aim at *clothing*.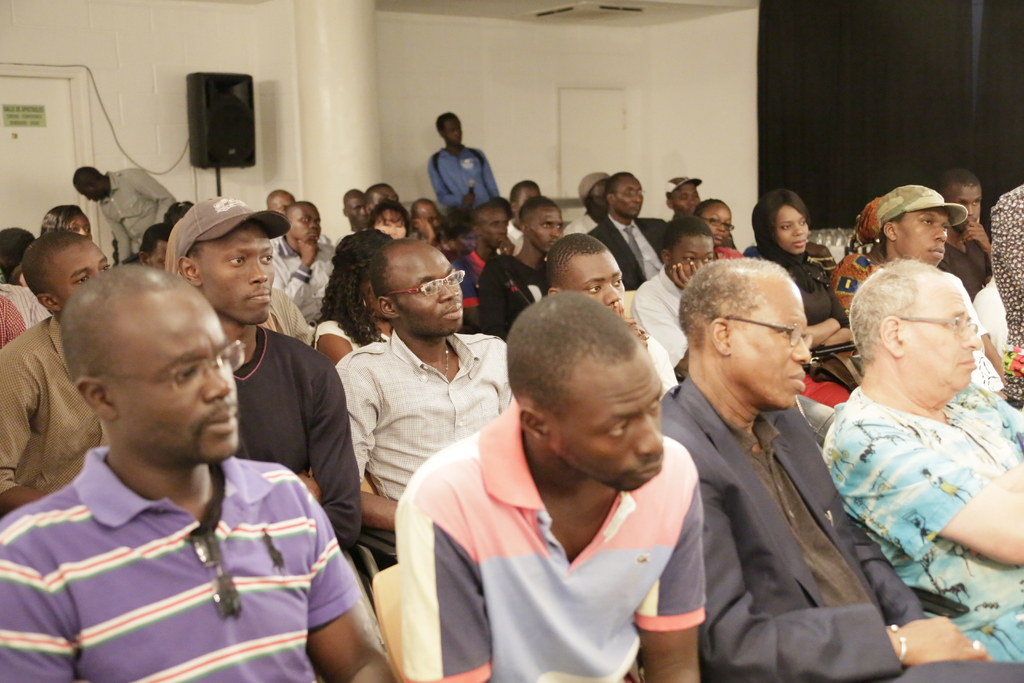
Aimed at [229, 318, 359, 545].
